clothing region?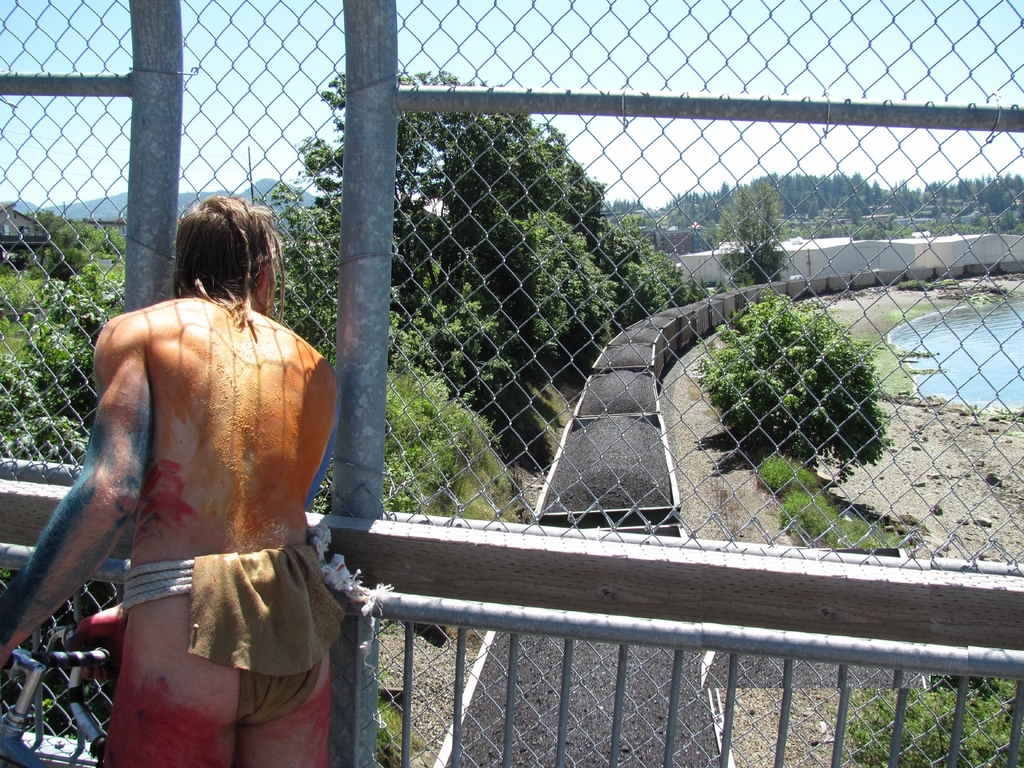
BBox(181, 541, 346, 724)
